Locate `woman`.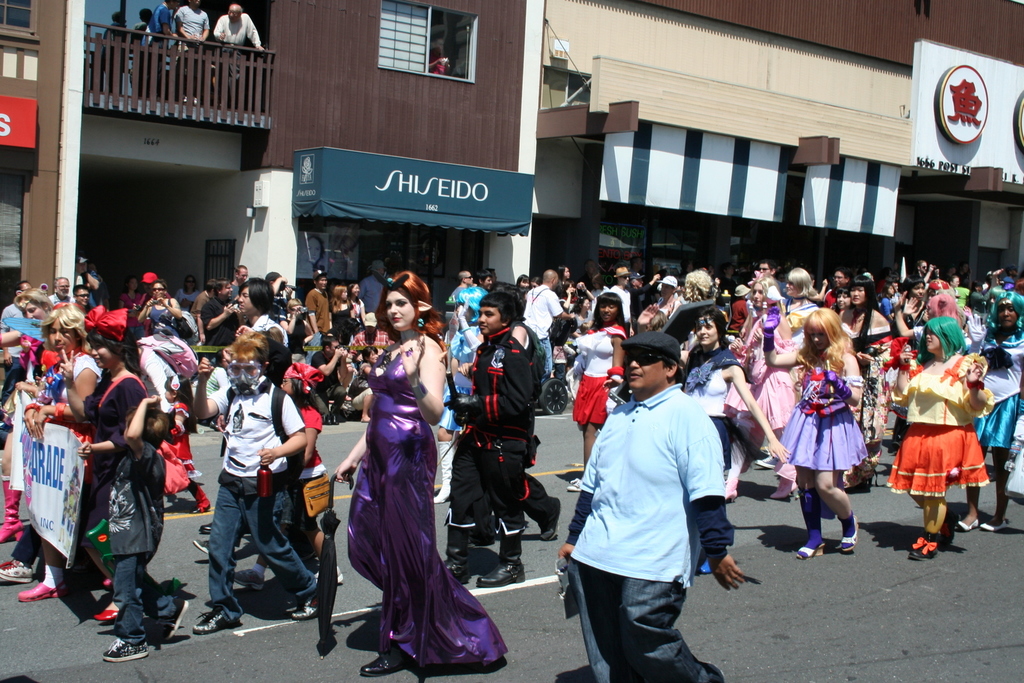
Bounding box: [0, 285, 58, 540].
